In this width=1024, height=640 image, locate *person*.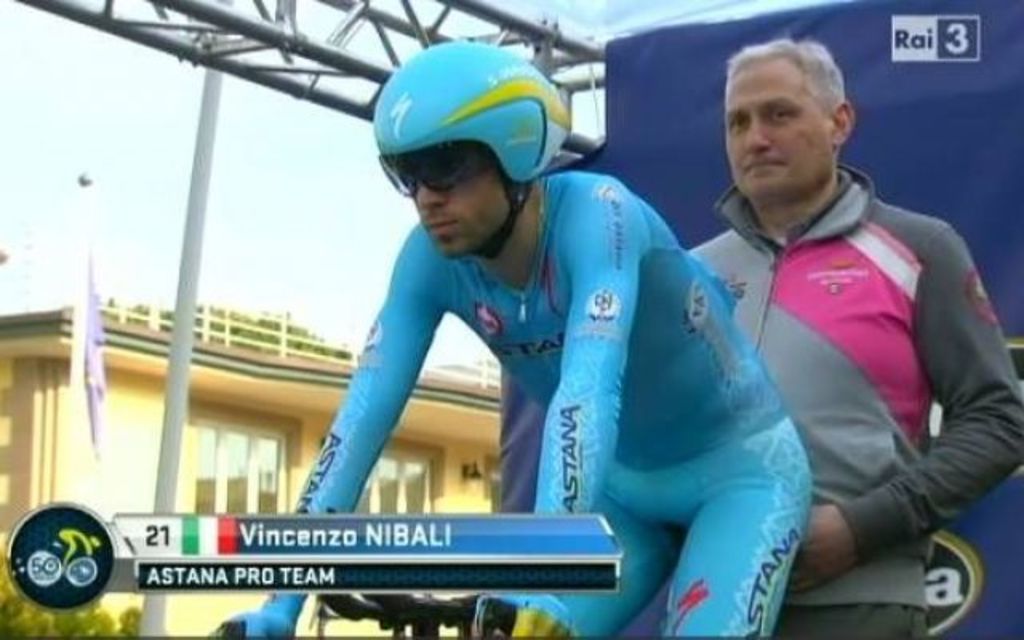
Bounding box: Rect(210, 29, 818, 638).
